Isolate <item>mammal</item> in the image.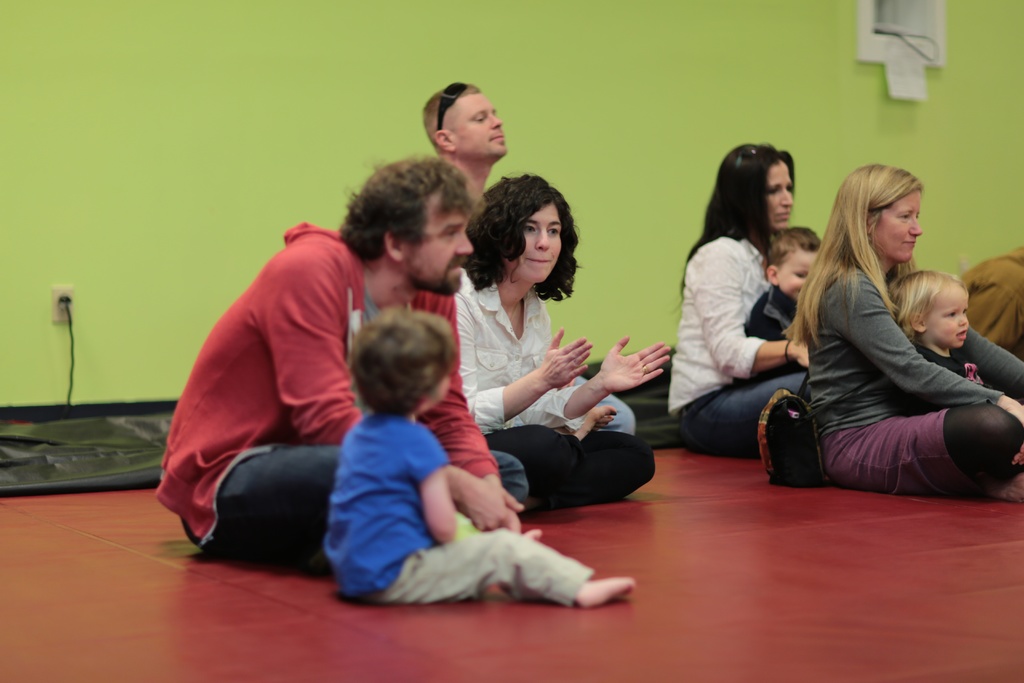
Isolated region: 790:183:995:516.
